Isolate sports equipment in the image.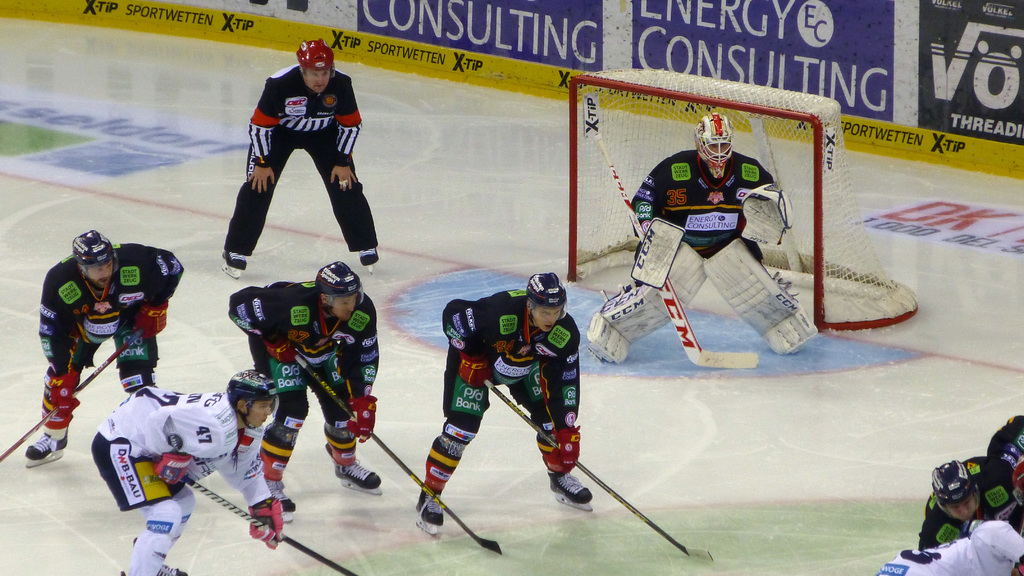
Isolated region: pyautogui.locateOnScreen(262, 334, 300, 369).
